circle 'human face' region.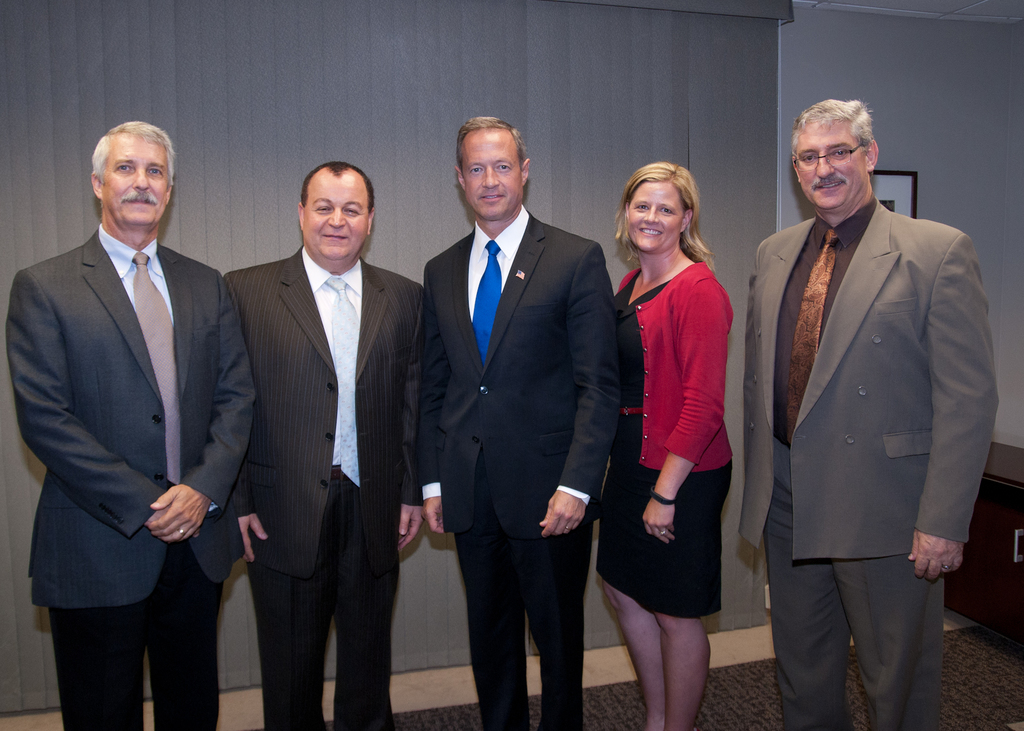
Region: 462 127 522 221.
